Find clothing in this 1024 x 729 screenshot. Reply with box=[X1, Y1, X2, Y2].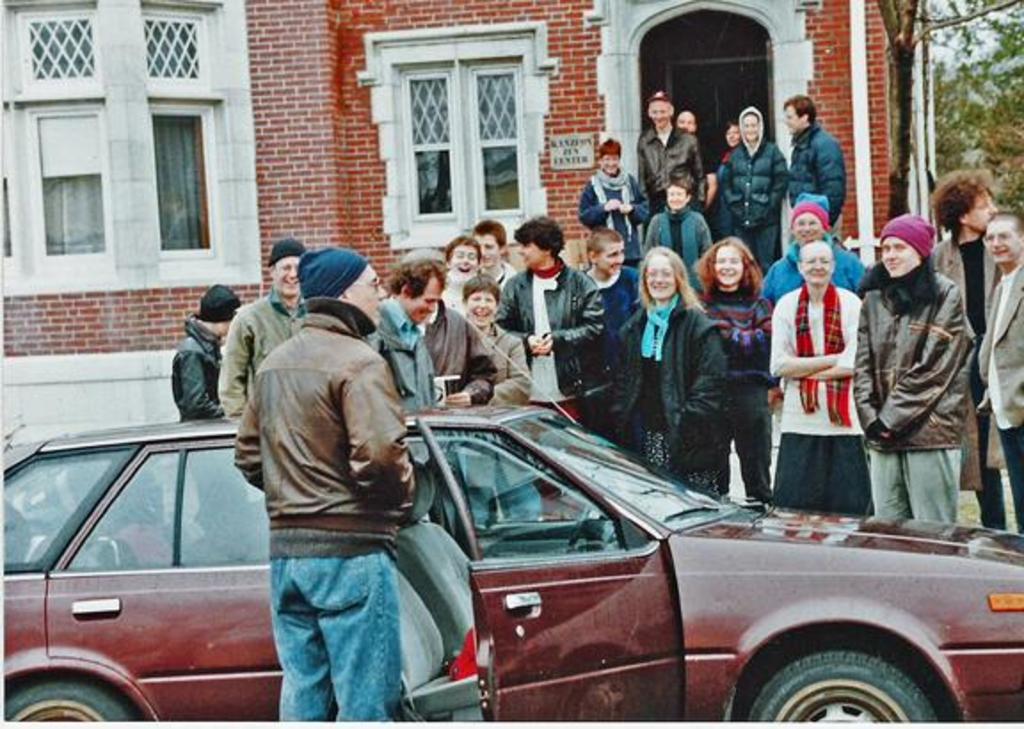
box=[642, 206, 708, 276].
